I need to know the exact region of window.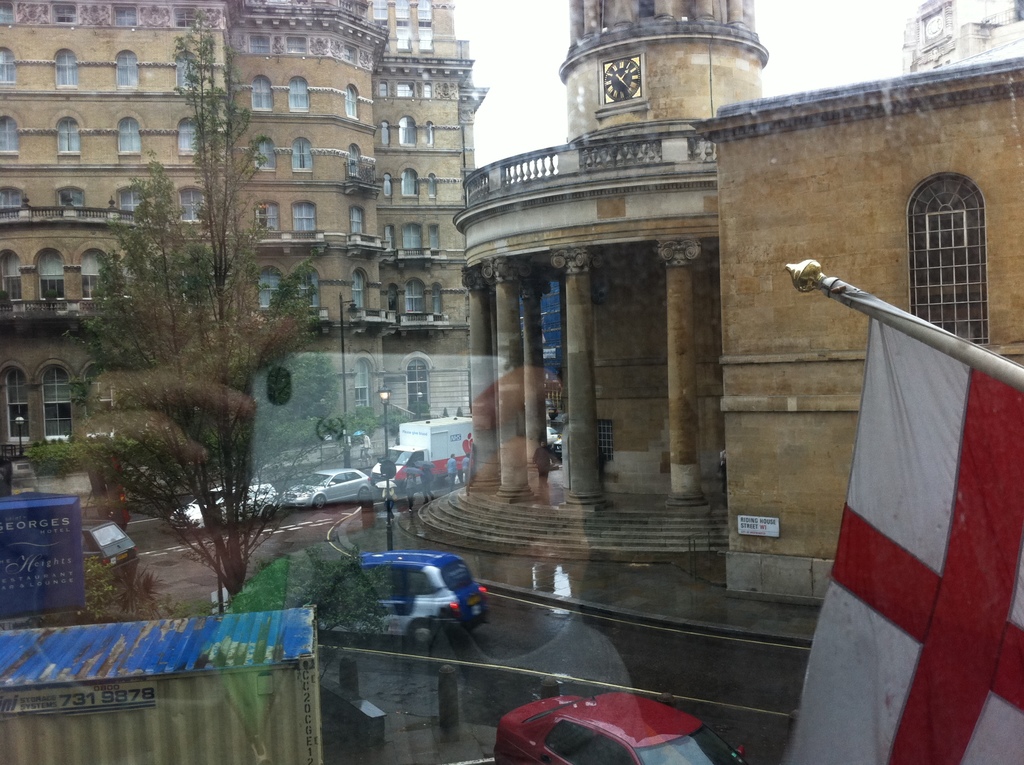
Region: bbox=(351, 205, 365, 233).
